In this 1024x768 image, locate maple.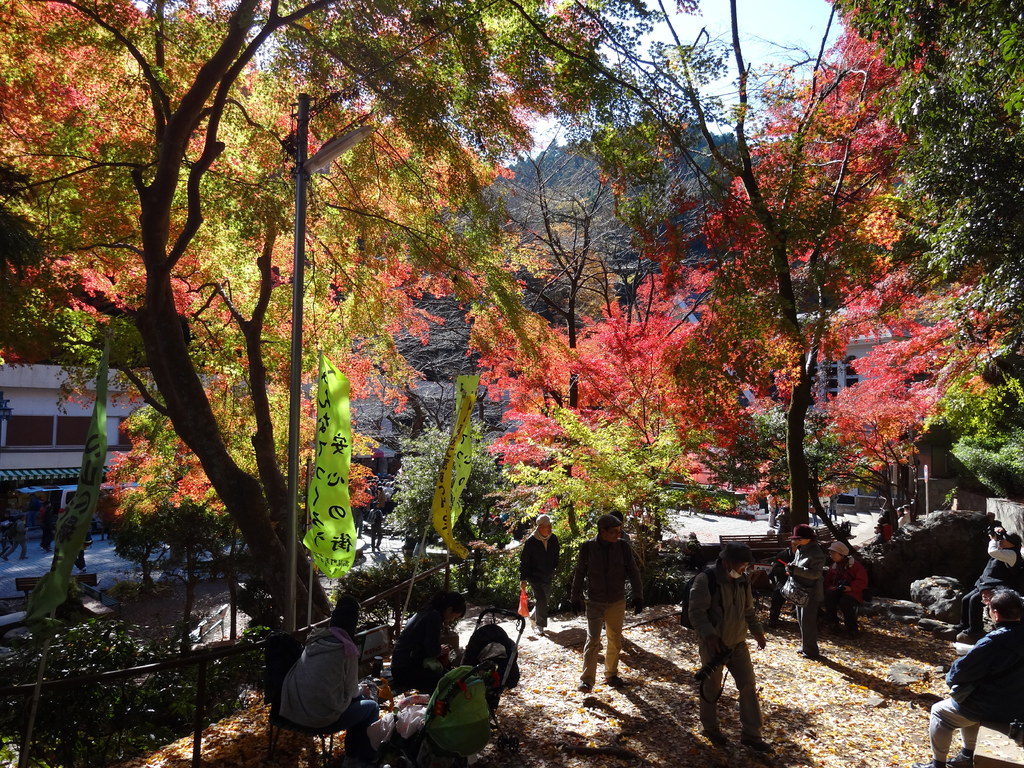
Bounding box: 315 0 684 568.
